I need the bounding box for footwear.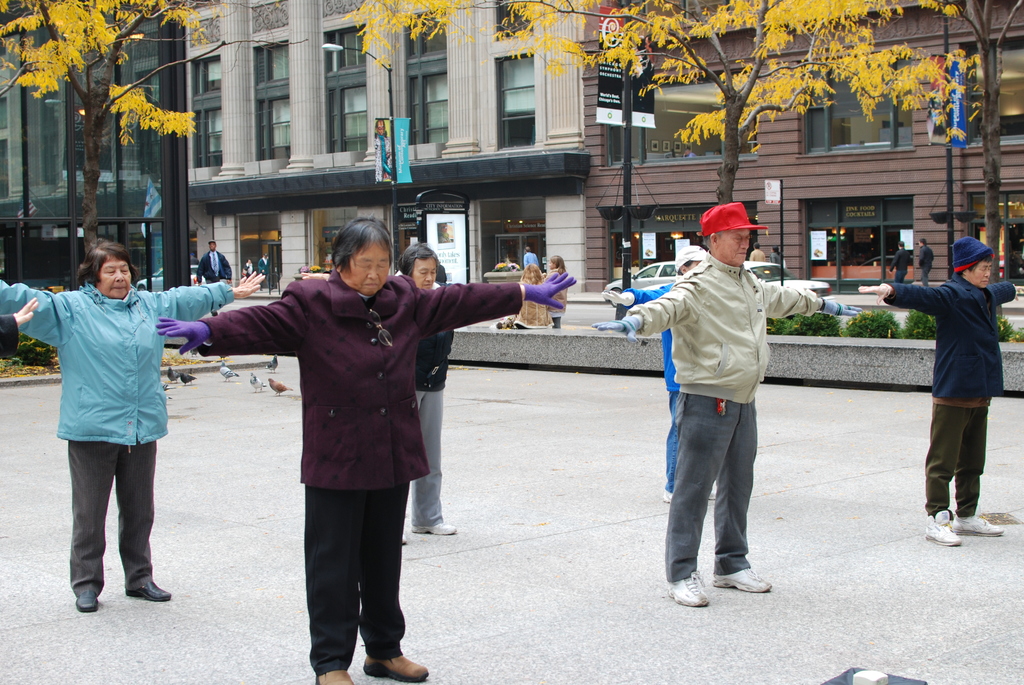
Here it is: bbox=[316, 670, 355, 684].
